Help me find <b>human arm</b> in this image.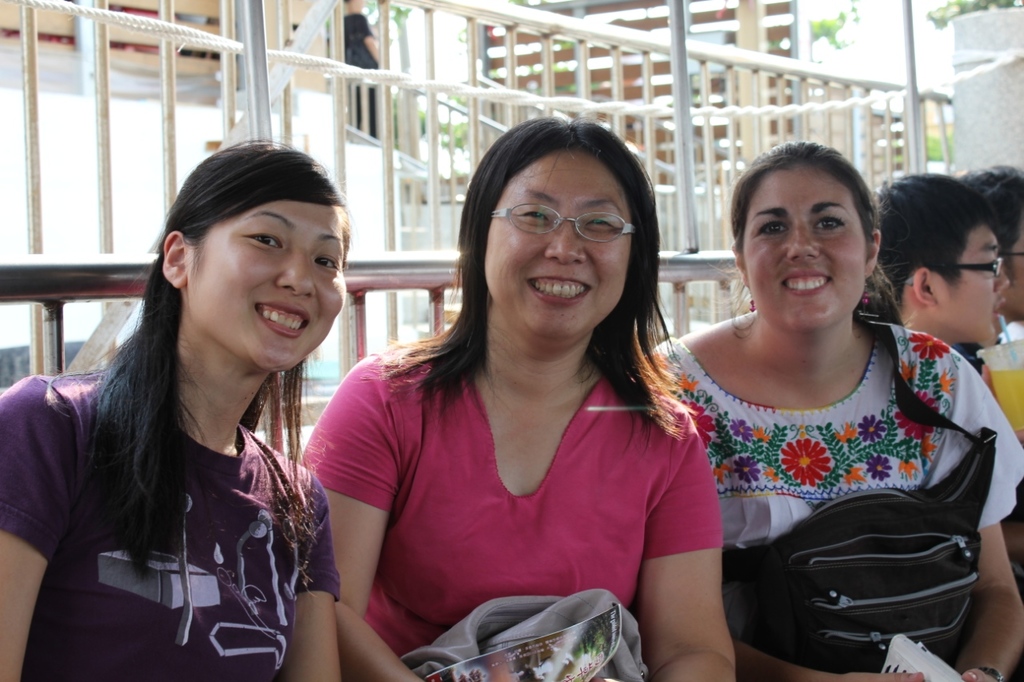
Found it: l=737, t=630, r=940, b=681.
